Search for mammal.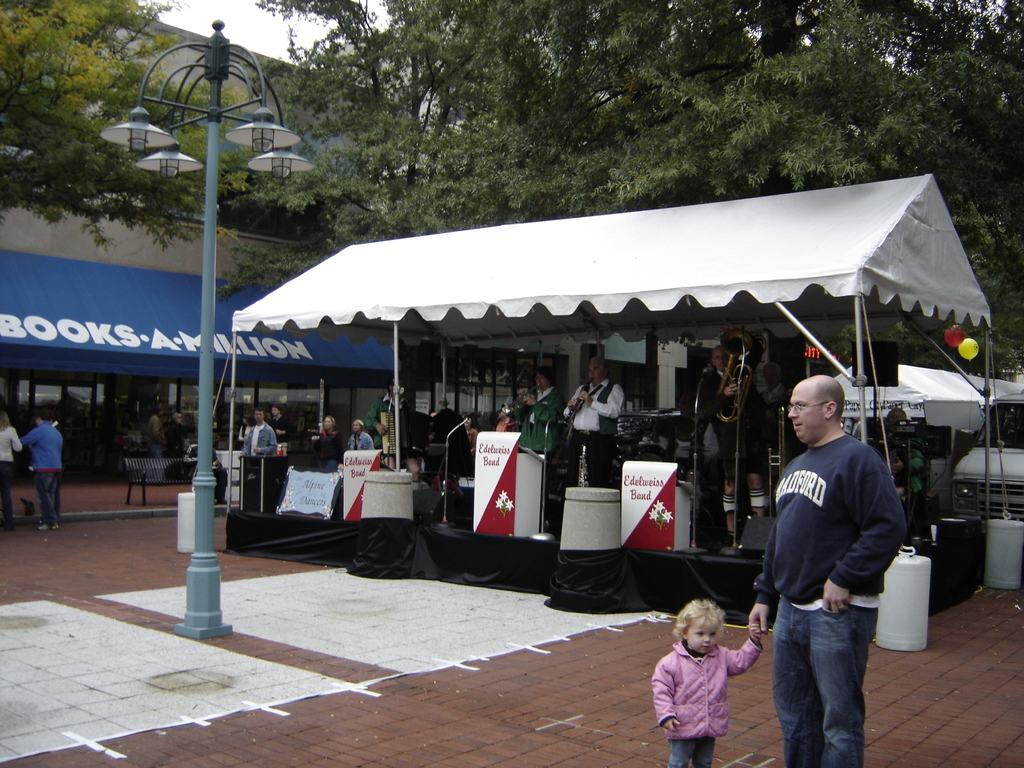
Found at locate(746, 375, 910, 767).
